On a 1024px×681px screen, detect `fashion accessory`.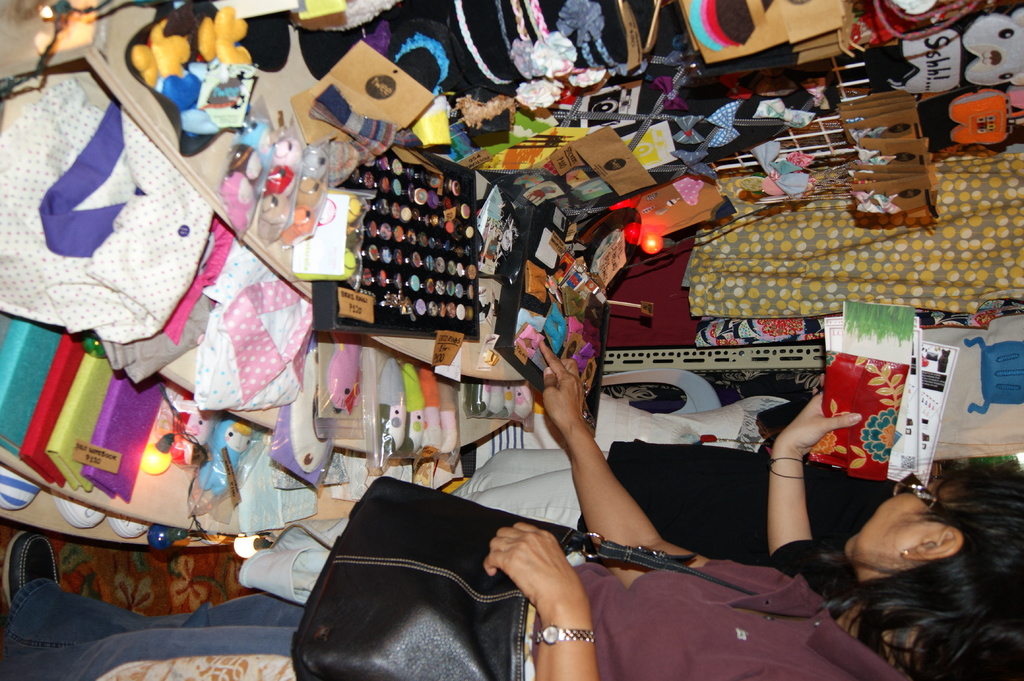
(left=671, top=114, right=704, bottom=143).
